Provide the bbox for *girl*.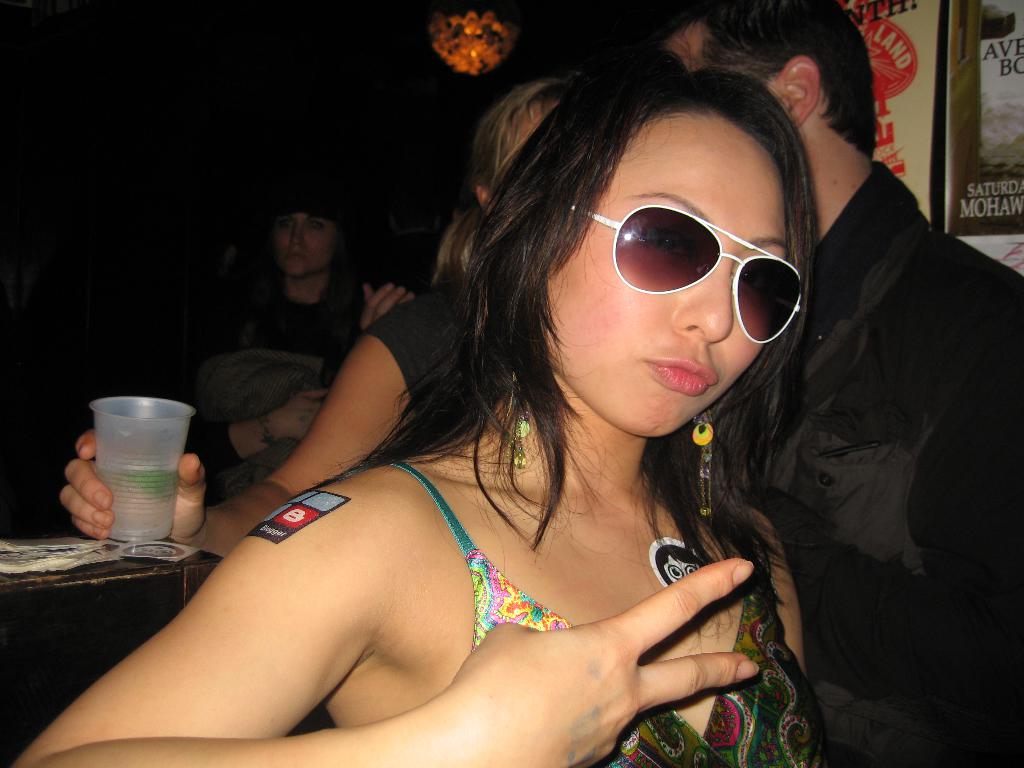
x1=4 y1=46 x2=827 y2=767.
